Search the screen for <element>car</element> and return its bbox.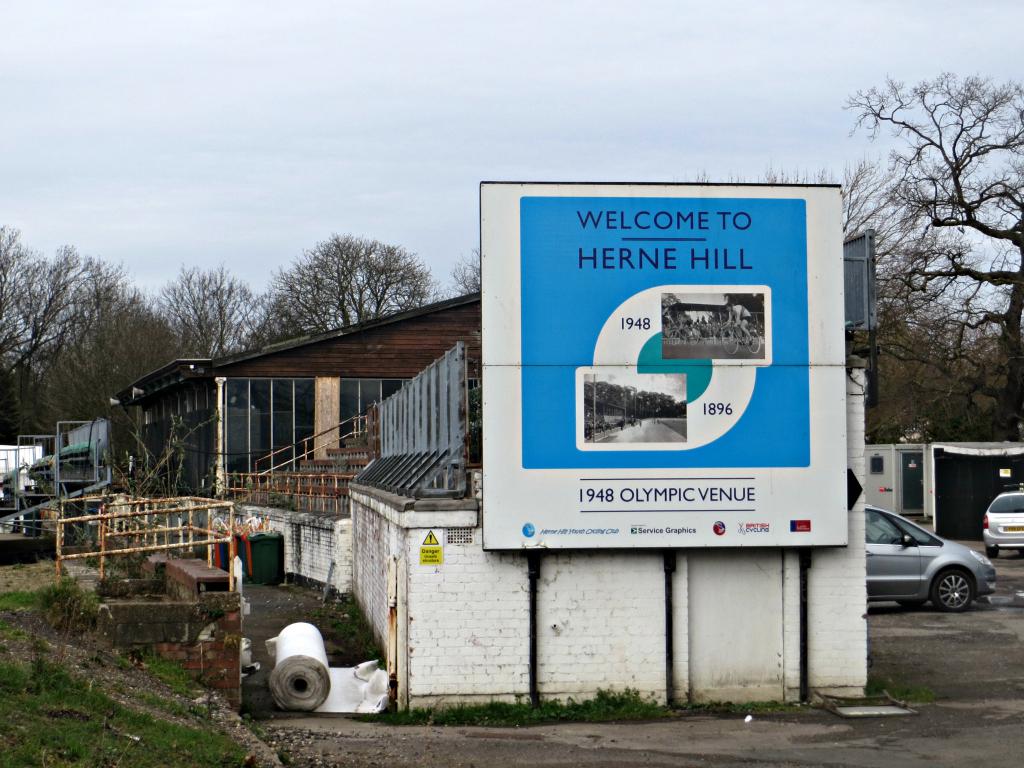
Found: [left=983, top=492, right=1023, bottom=555].
